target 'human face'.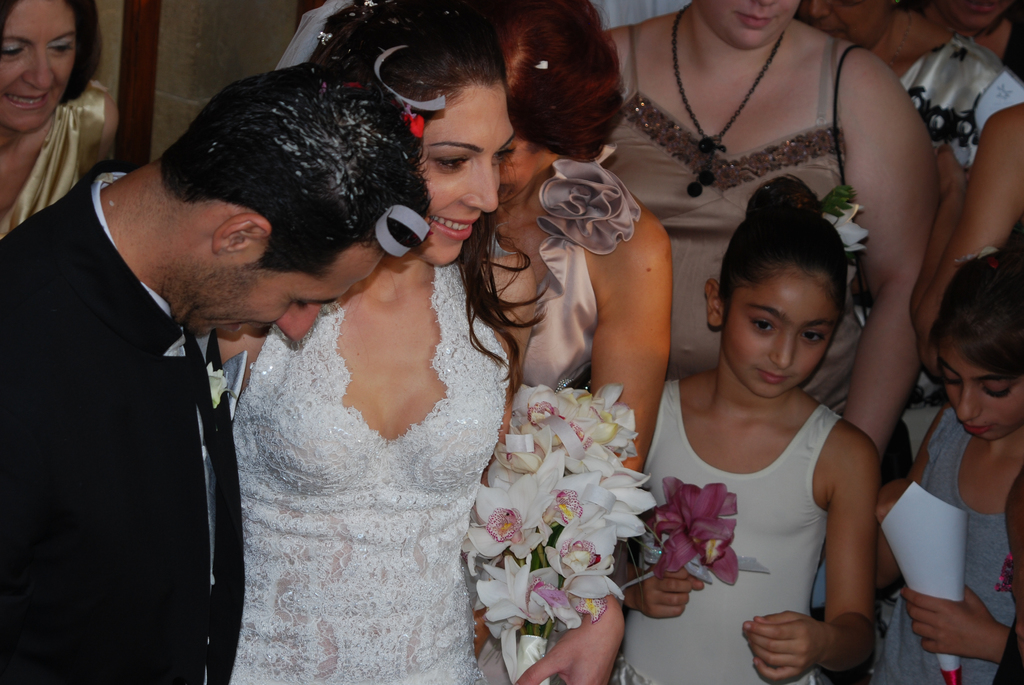
Target region: <region>429, 83, 511, 264</region>.
